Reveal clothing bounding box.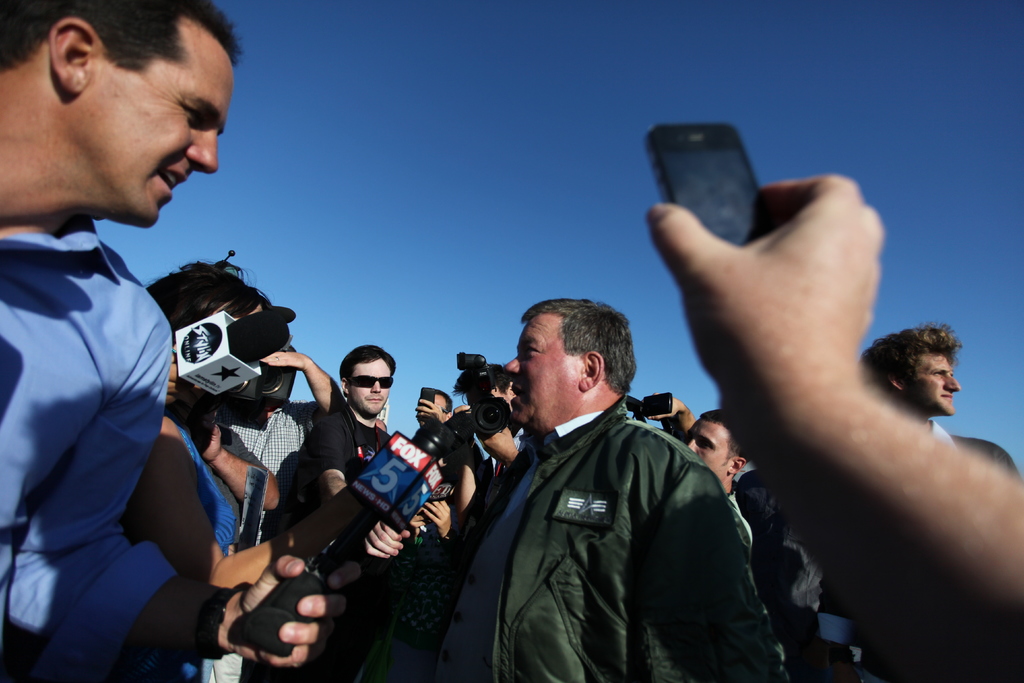
Revealed: (x1=4, y1=116, x2=216, y2=682).
